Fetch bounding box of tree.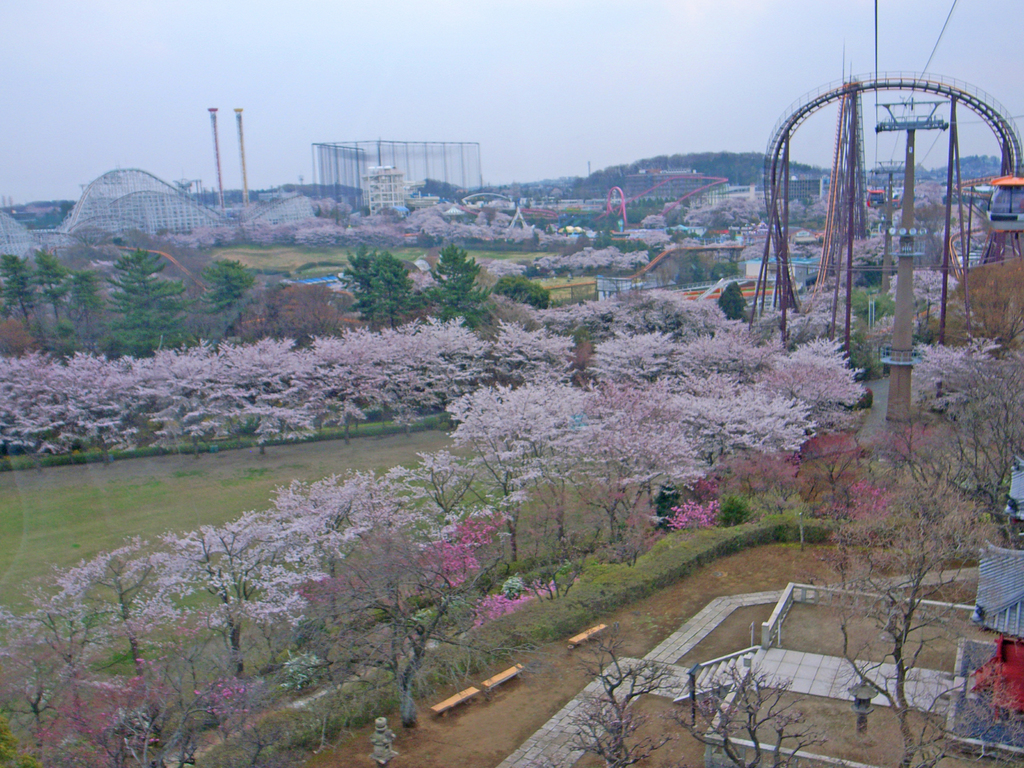
Bbox: <bbox>0, 252, 38, 320</bbox>.
